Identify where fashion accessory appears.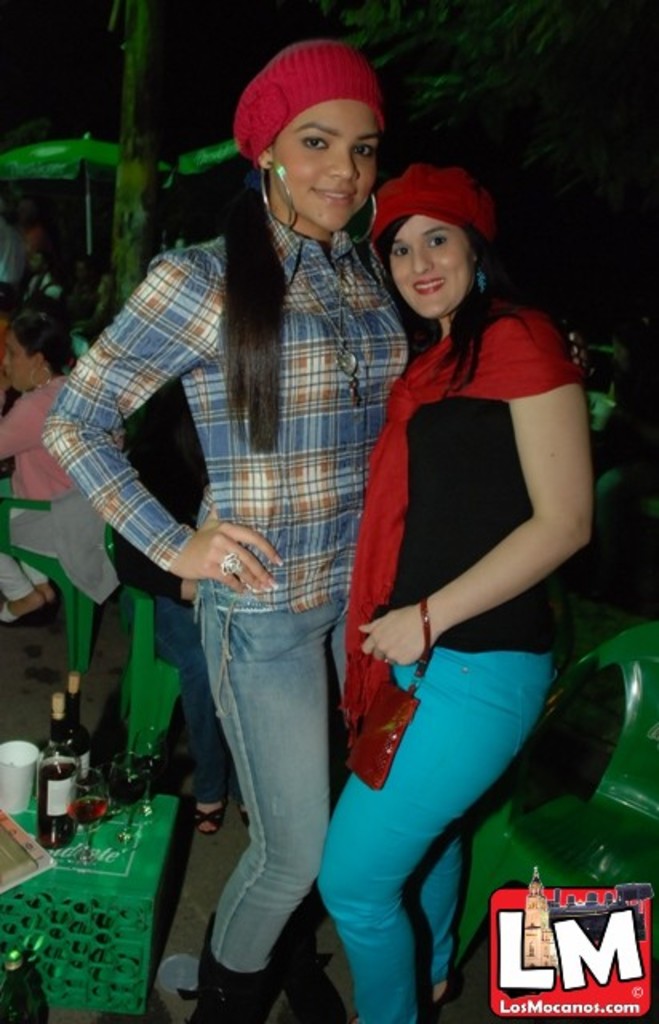
Appears at Rect(344, 598, 432, 787).
